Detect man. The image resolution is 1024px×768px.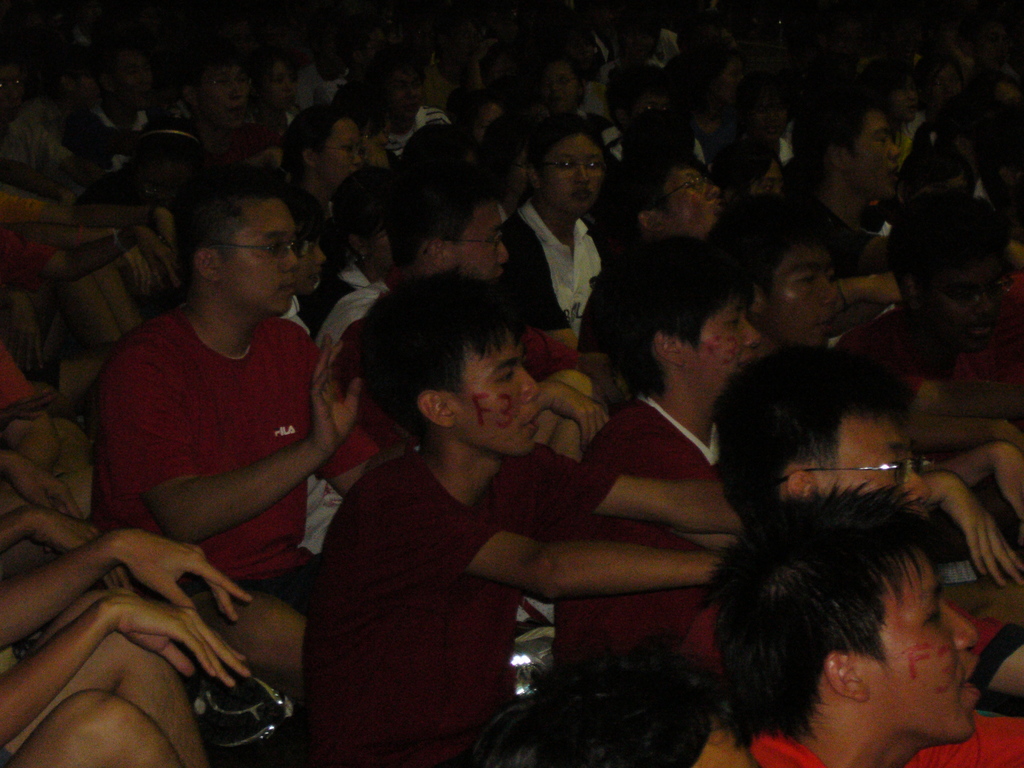
717:351:1023:725.
